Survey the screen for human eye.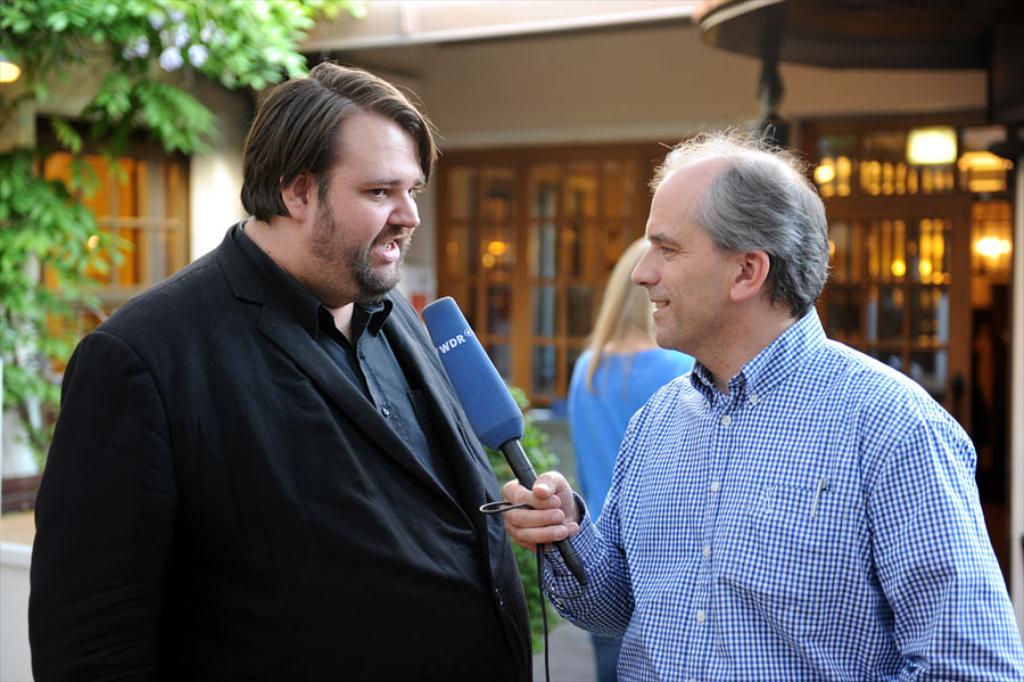
Survey found: x1=357, y1=186, x2=400, y2=202.
